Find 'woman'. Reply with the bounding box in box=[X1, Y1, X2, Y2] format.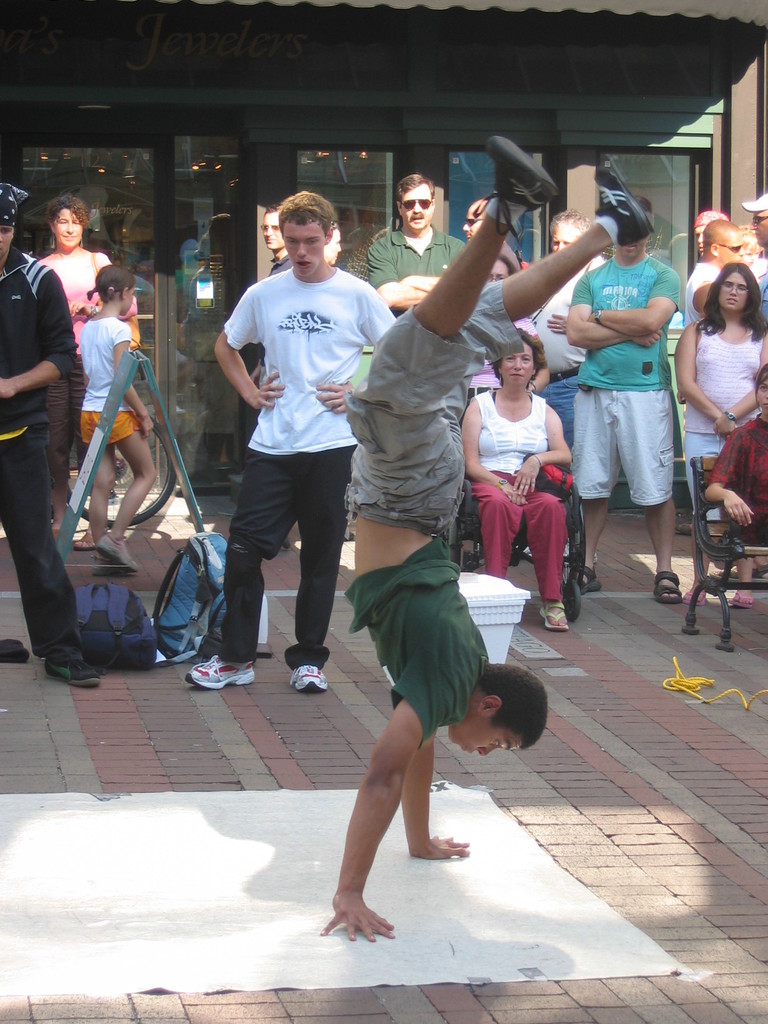
box=[672, 263, 767, 609].
